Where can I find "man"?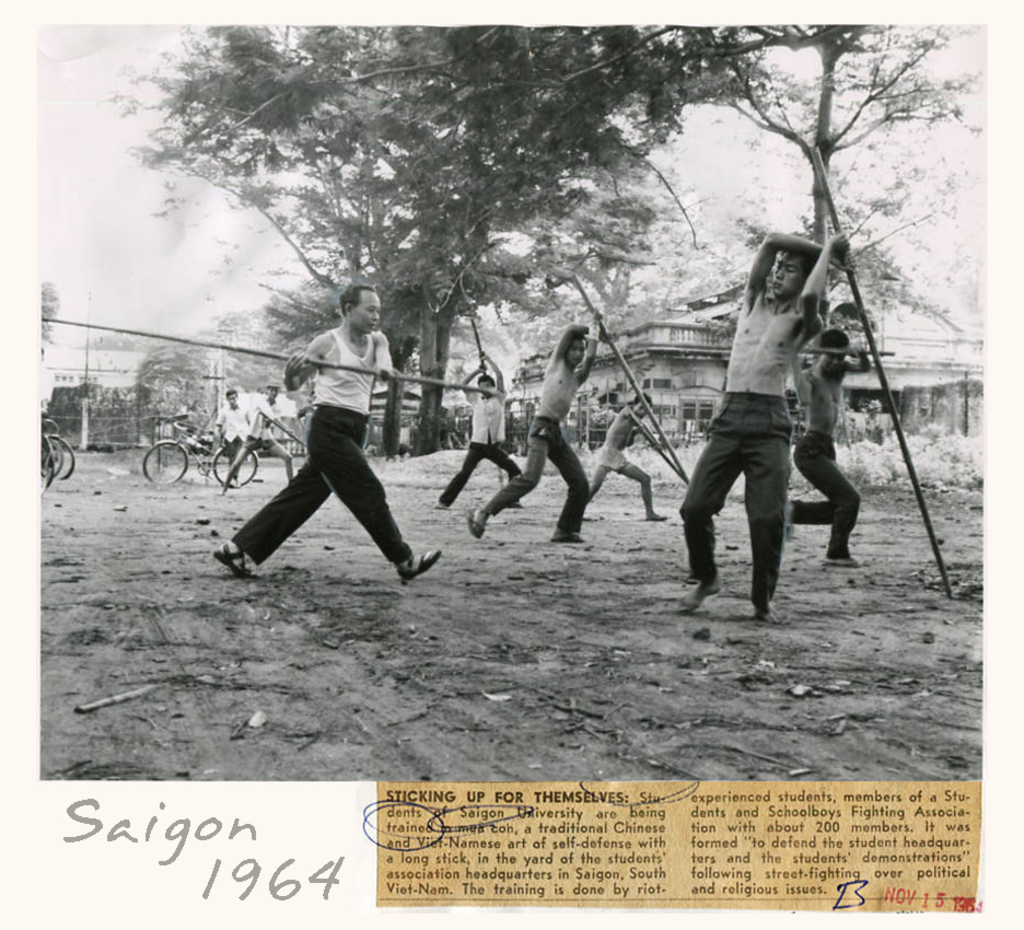
You can find it at bbox(587, 403, 664, 520).
